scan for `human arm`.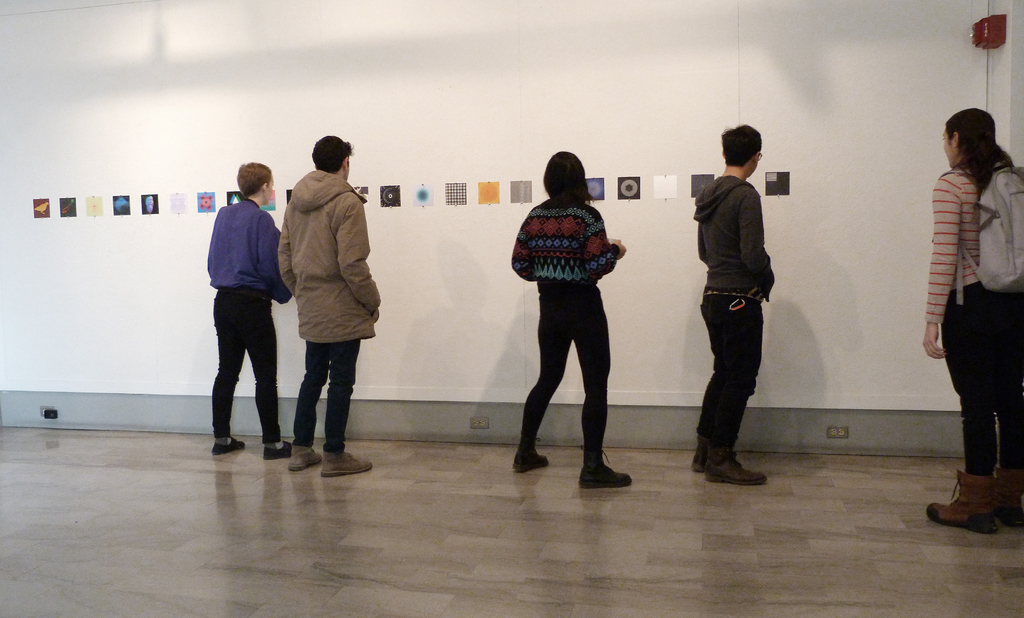
Scan result: locate(257, 218, 295, 309).
